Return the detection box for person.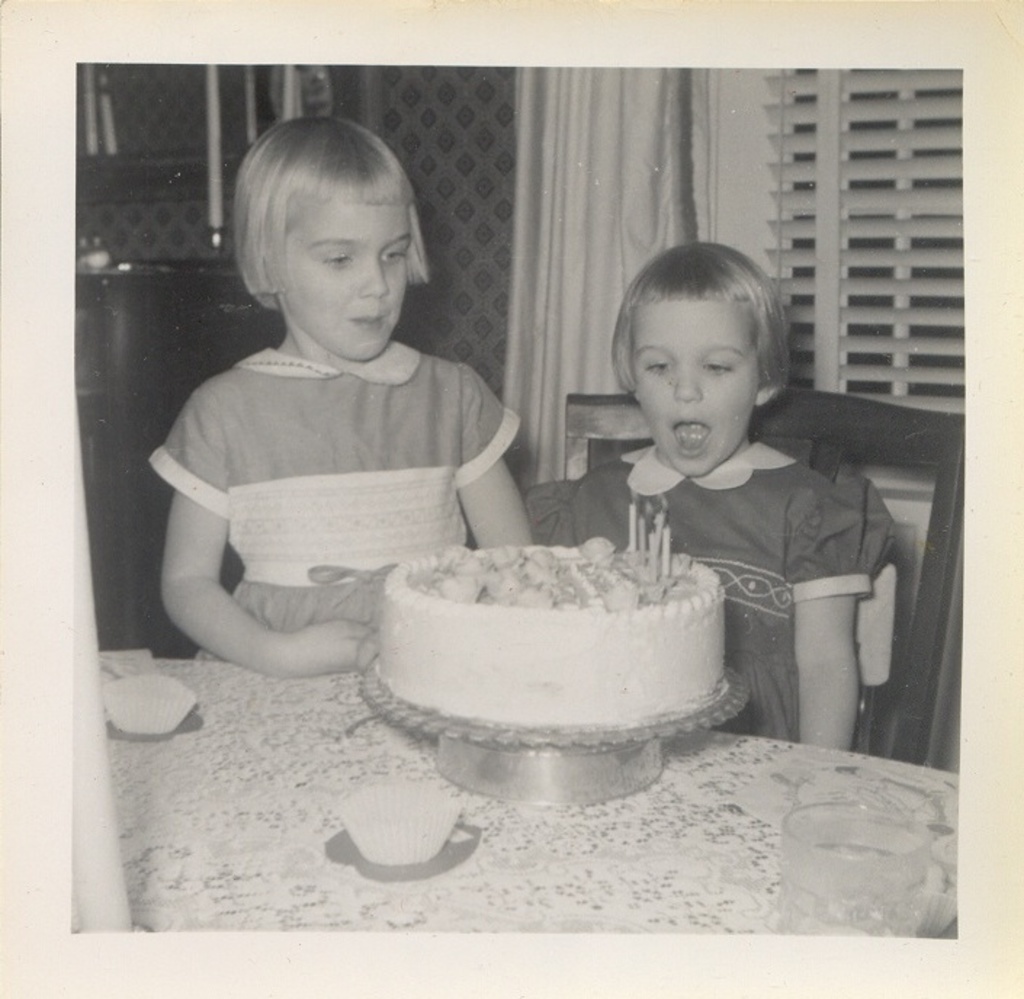
box(555, 242, 867, 758).
